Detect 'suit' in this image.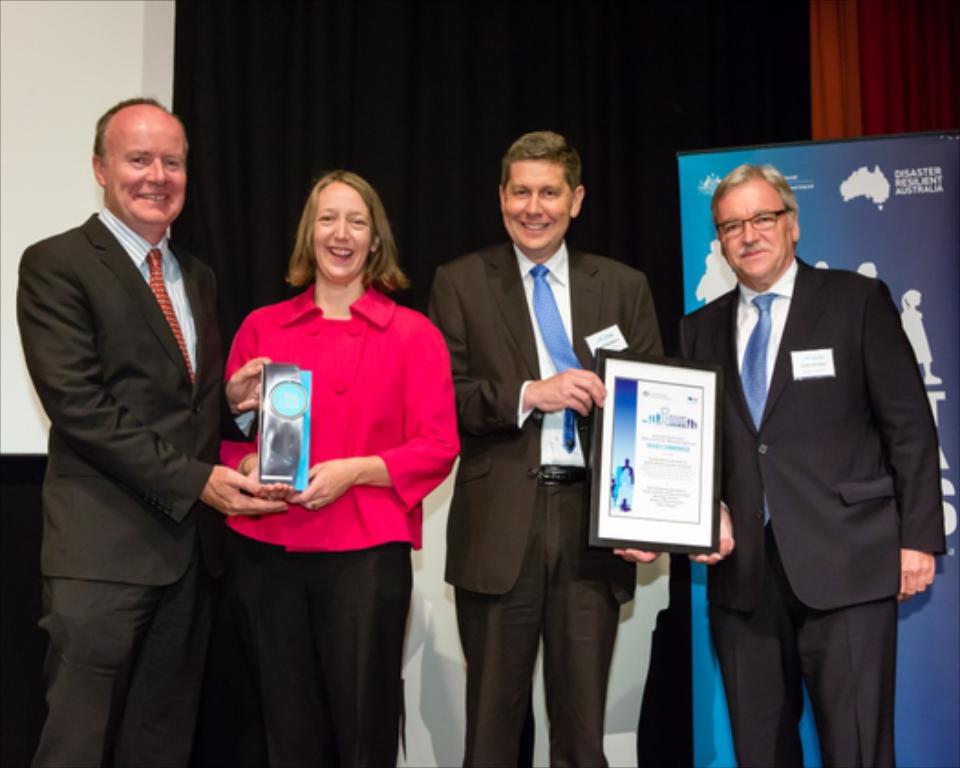
Detection: [20,88,256,733].
